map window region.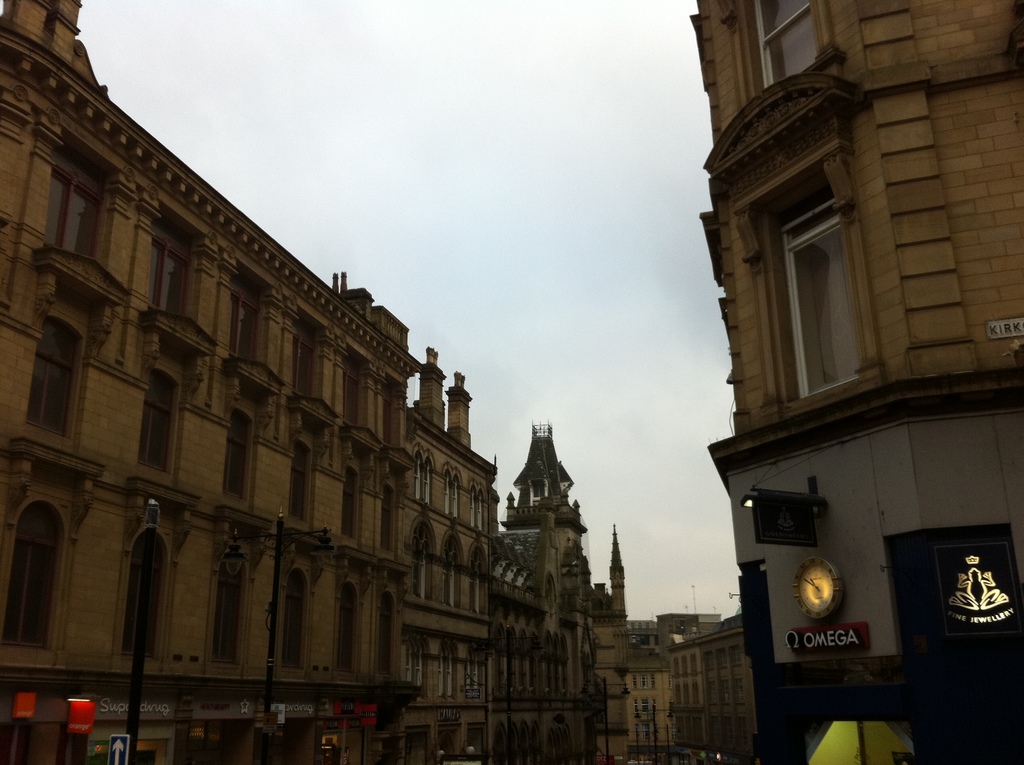
Mapped to 39 125 116 261.
